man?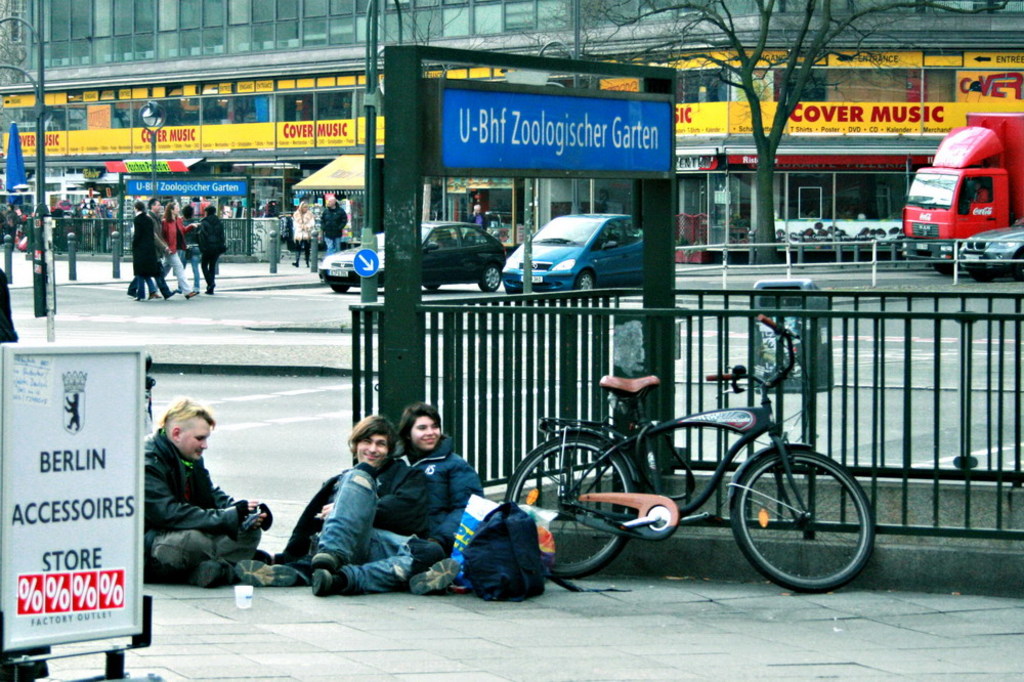
[124,200,181,303]
